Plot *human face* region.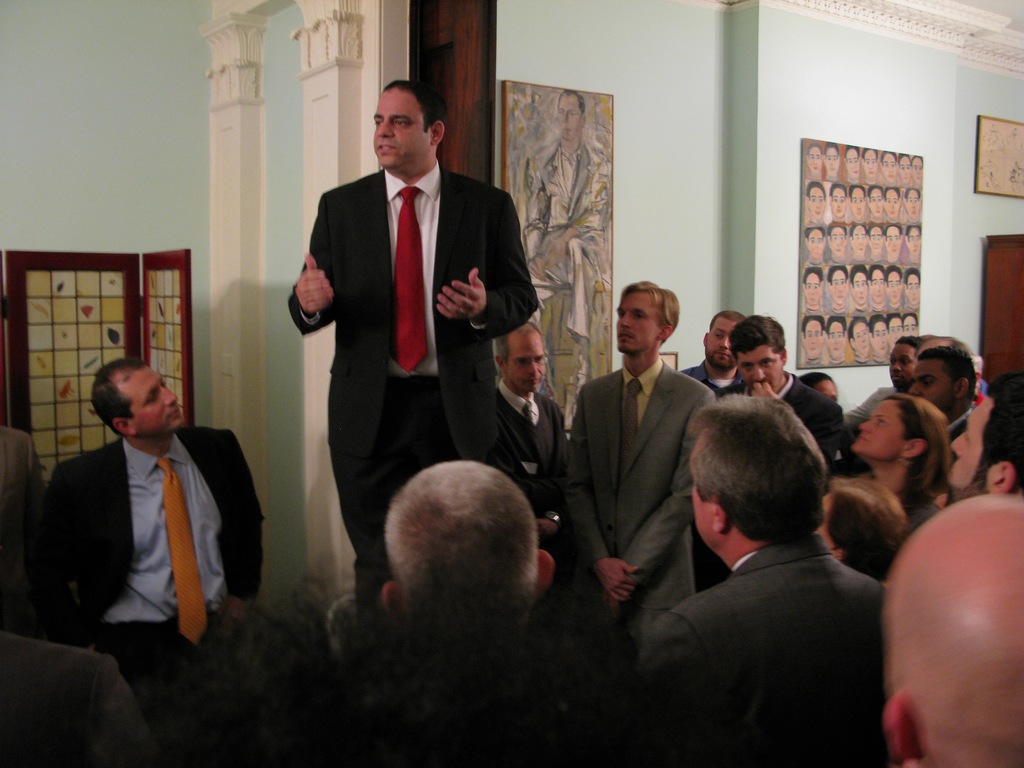
Plotted at BBox(904, 354, 954, 422).
